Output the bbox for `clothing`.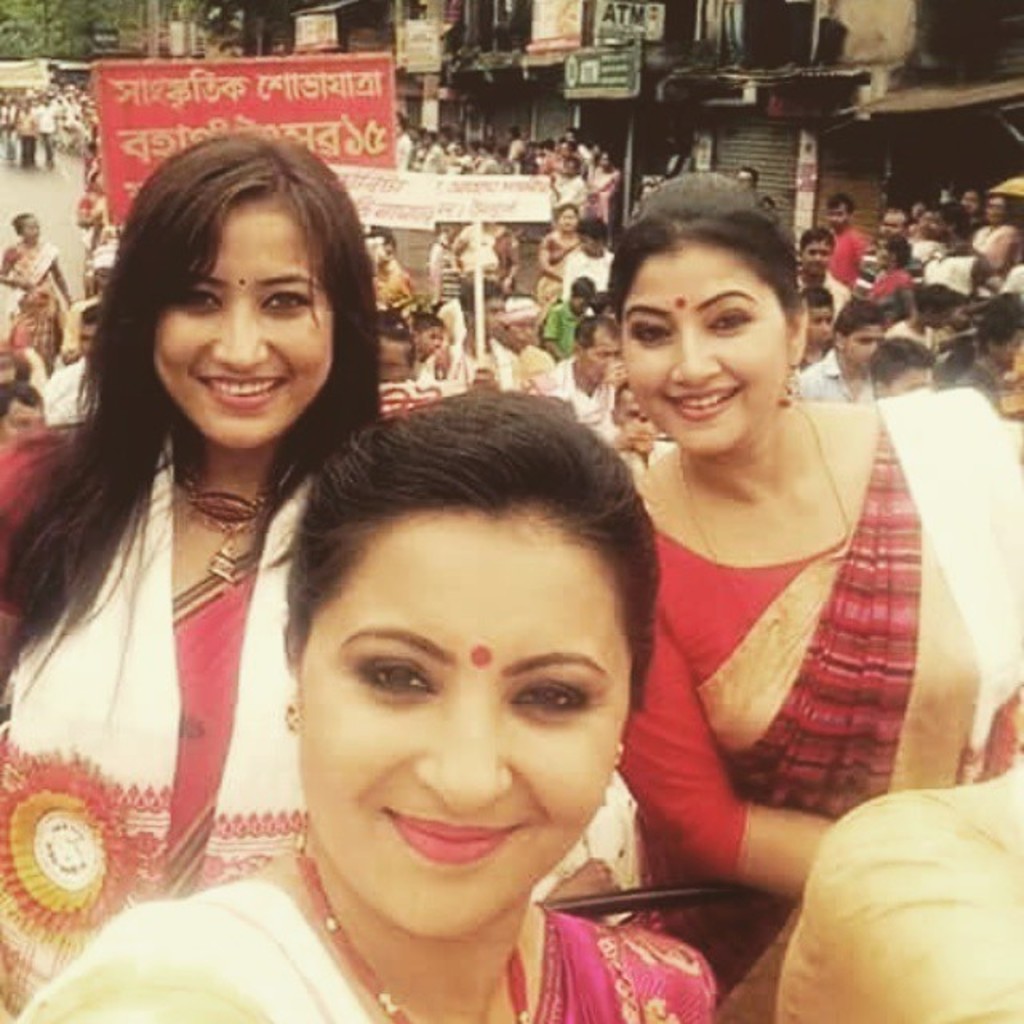
Rect(763, 755, 1022, 1022).
